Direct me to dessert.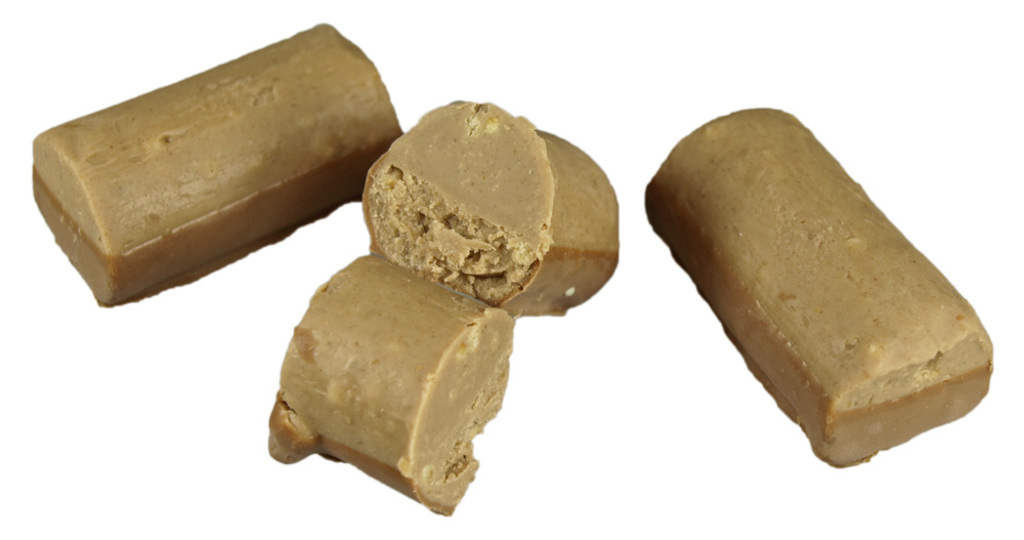
Direction: region(376, 100, 613, 318).
